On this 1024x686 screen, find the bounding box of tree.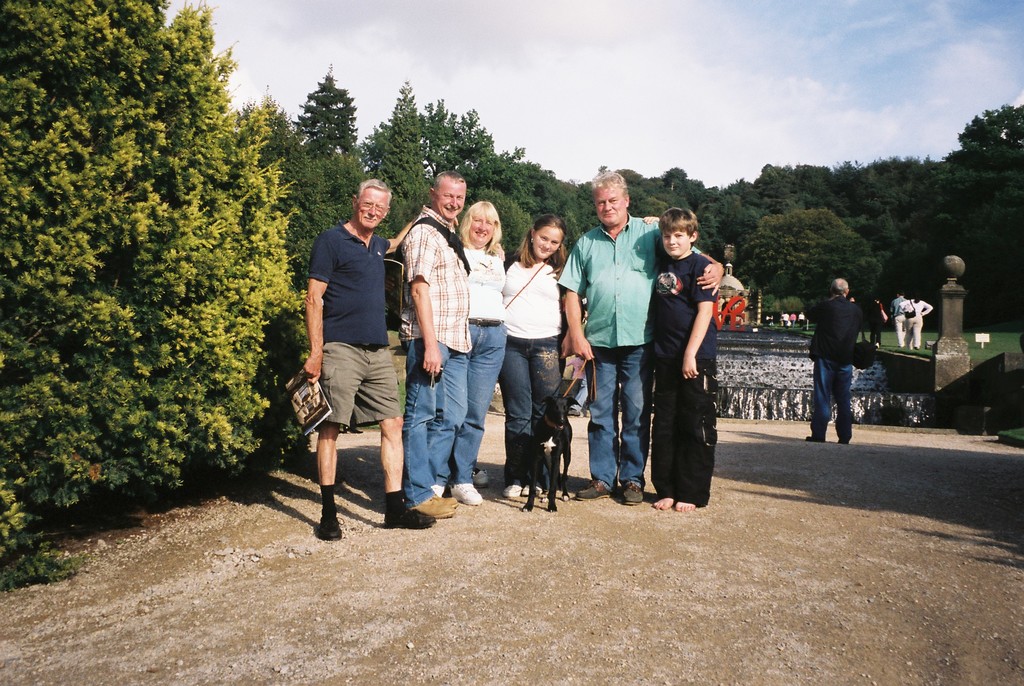
Bounding box: <region>945, 94, 1023, 163</region>.
